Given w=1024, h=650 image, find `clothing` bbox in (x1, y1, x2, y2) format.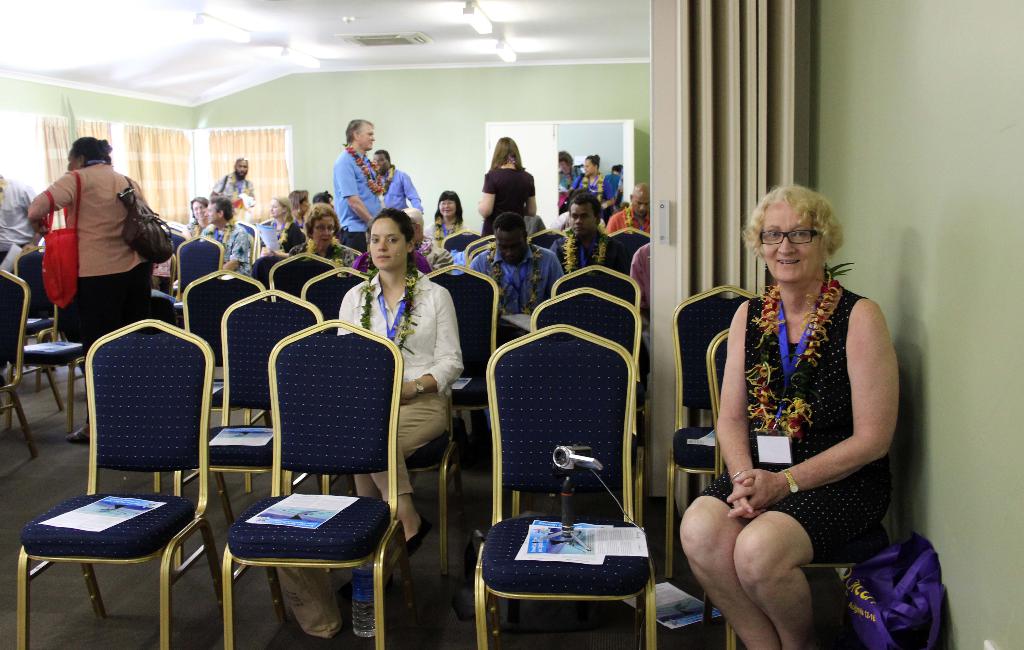
(707, 274, 890, 606).
